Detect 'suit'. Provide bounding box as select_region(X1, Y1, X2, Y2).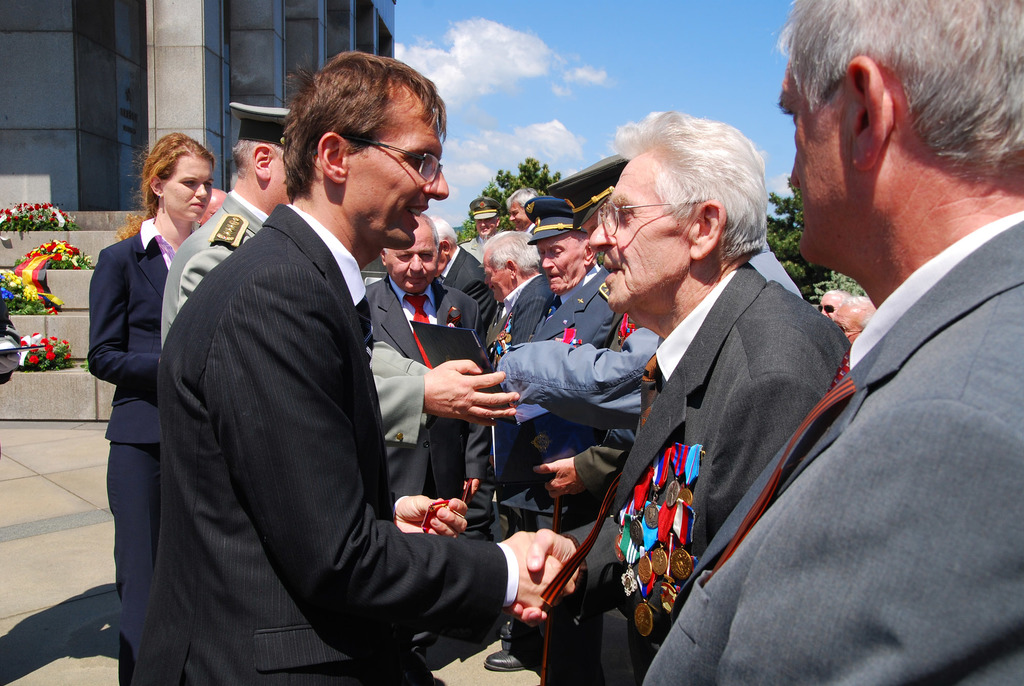
select_region(490, 280, 561, 343).
